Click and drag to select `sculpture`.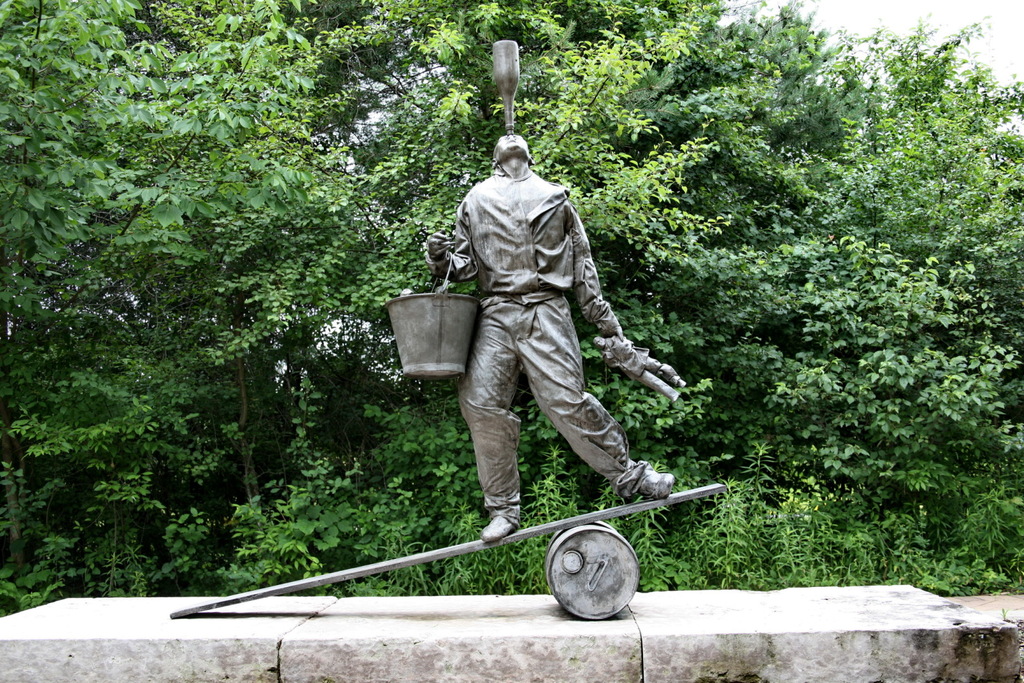
Selection: rect(408, 79, 664, 611).
